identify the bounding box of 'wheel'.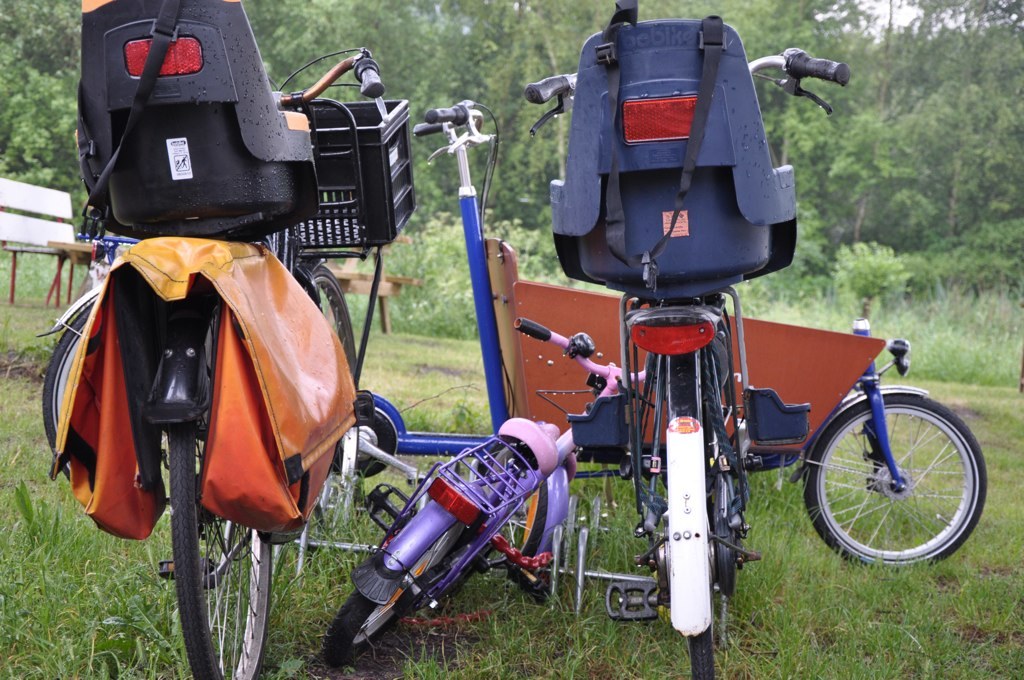
detection(169, 304, 271, 679).
